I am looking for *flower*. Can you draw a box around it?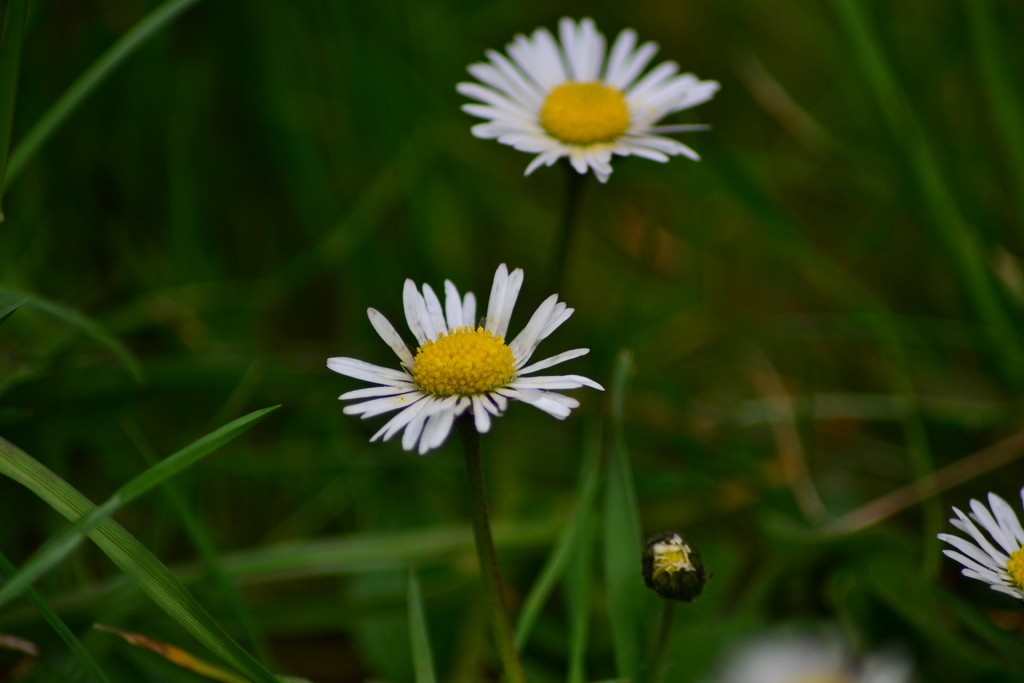
Sure, the bounding box is box=[937, 484, 1023, 600].
